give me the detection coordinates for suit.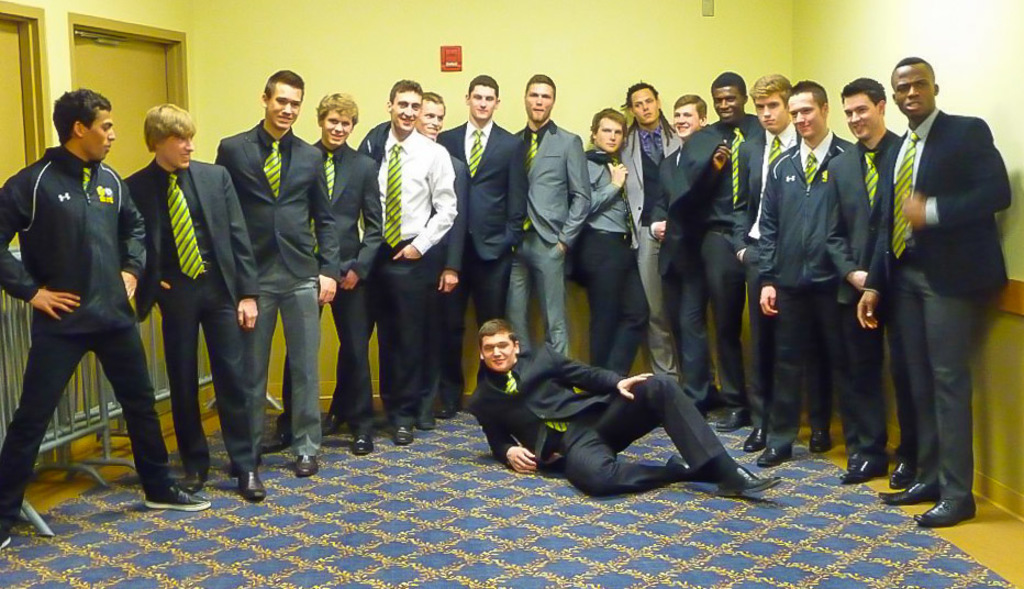
left=513, top=121, right=589, bottom=356.
